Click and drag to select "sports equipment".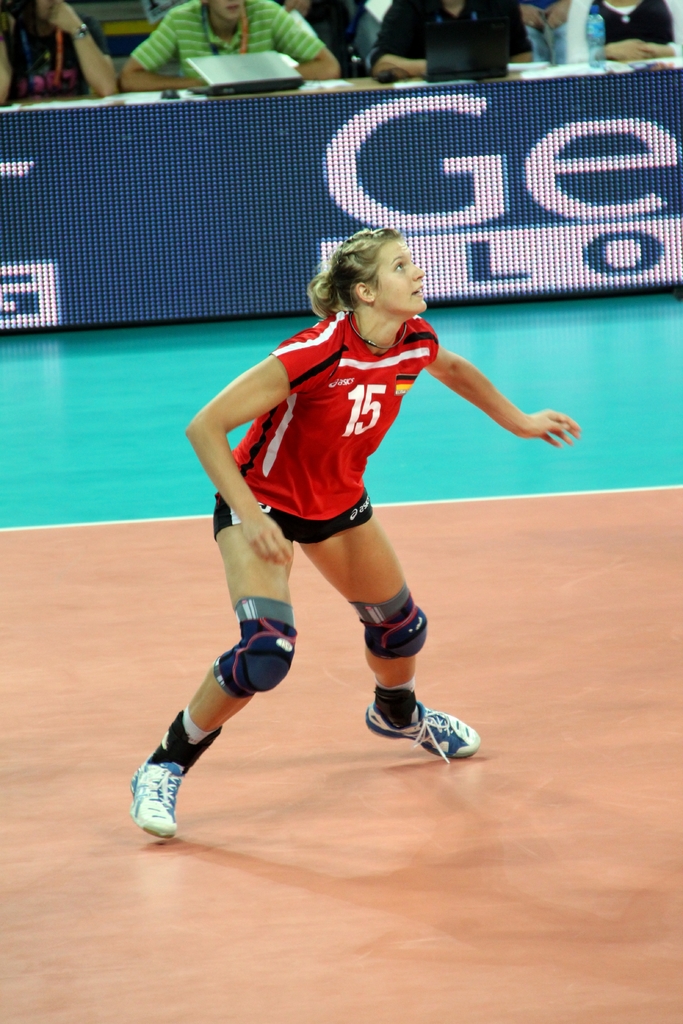
Selection: <bbox>369, 701, 483, 767</bbox>.
